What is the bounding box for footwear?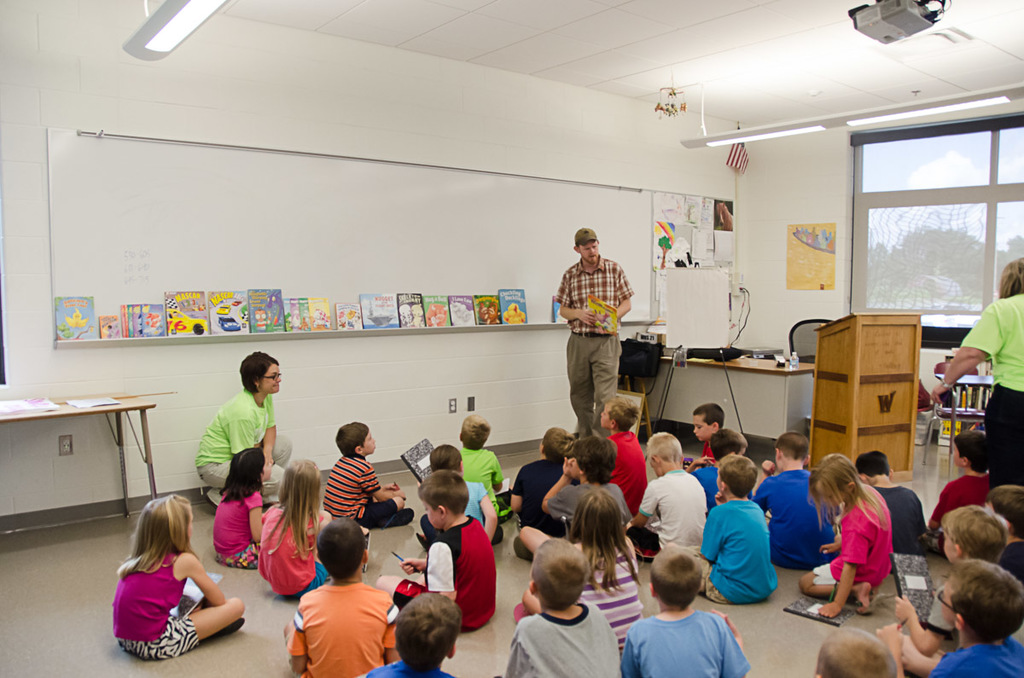
left=201, top=490, right=219, bottom=505.
